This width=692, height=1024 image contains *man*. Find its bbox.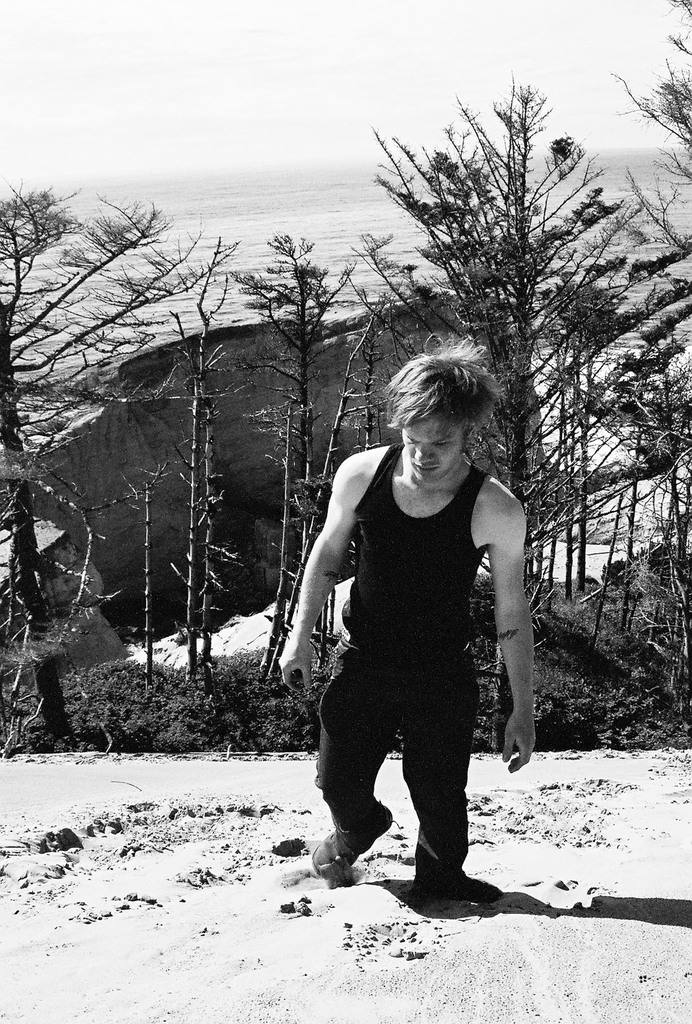
select_region(295, 408, 529, 918).
